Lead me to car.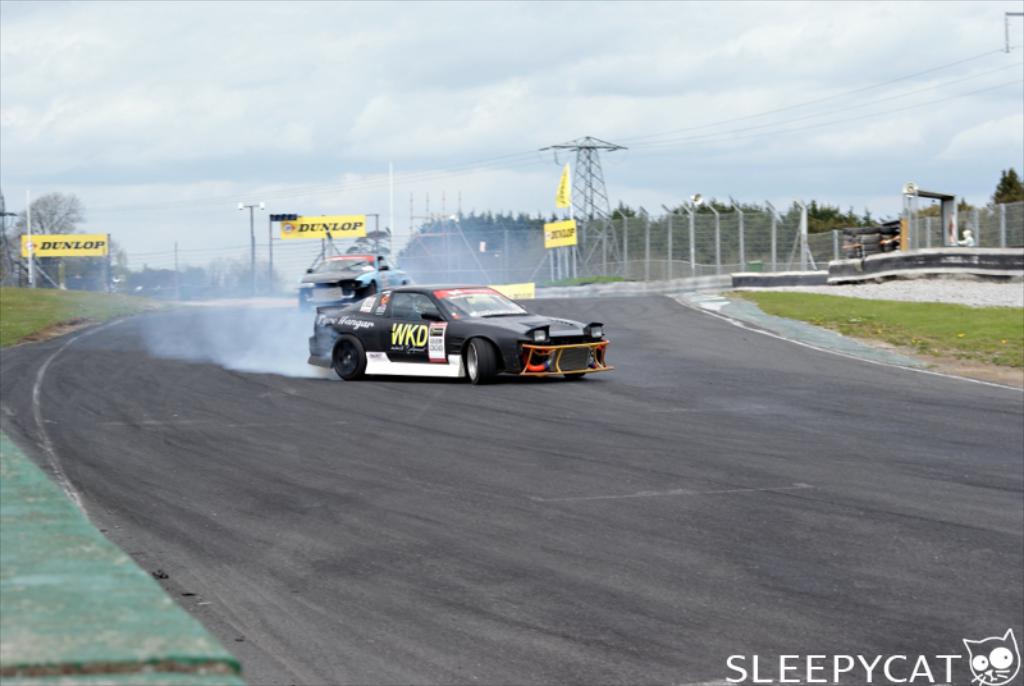
Lead to [308,251,406,301].
